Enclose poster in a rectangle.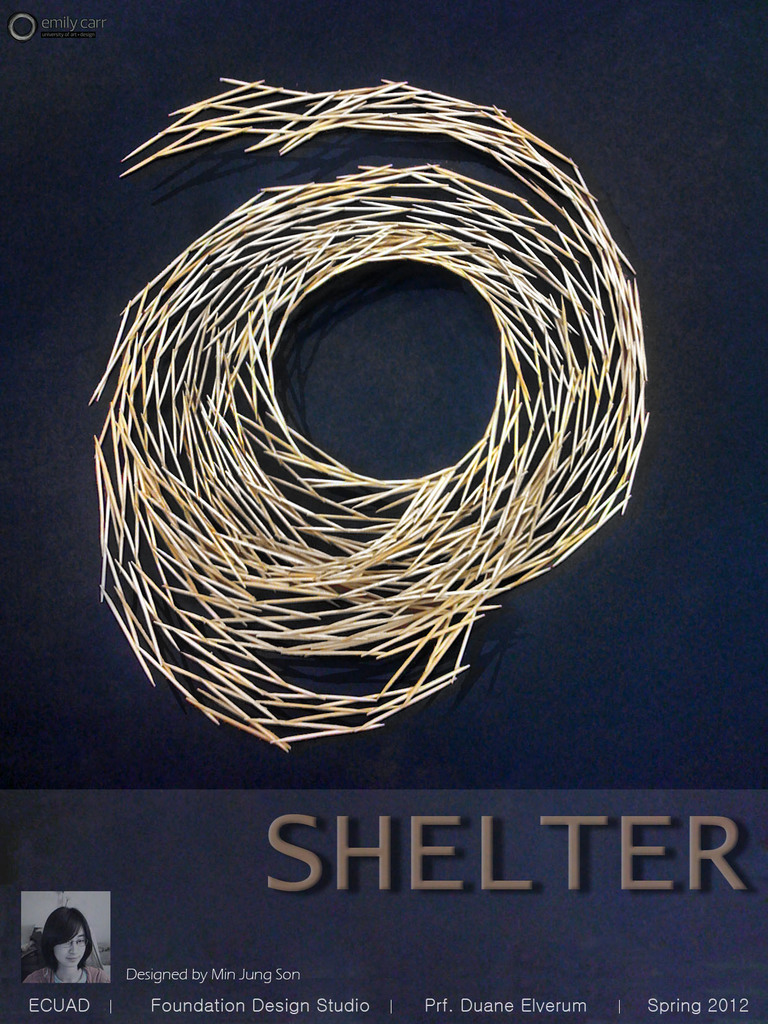
(0, 0, 767, 1023).
